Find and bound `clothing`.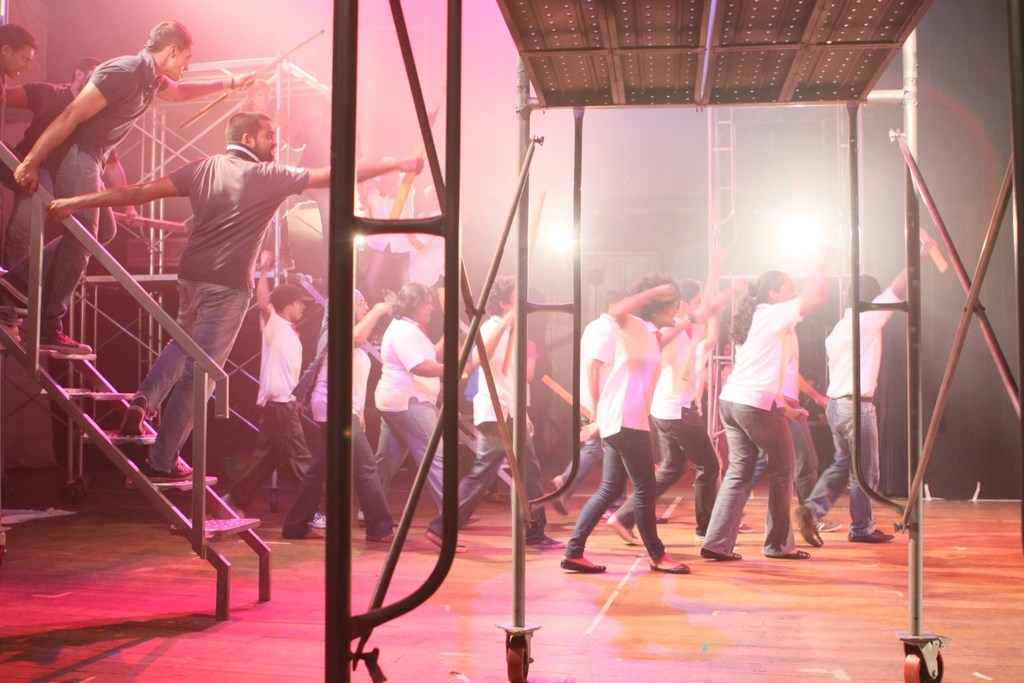
Bound: [x1=135, y1=139, x2=308, y2=472].
